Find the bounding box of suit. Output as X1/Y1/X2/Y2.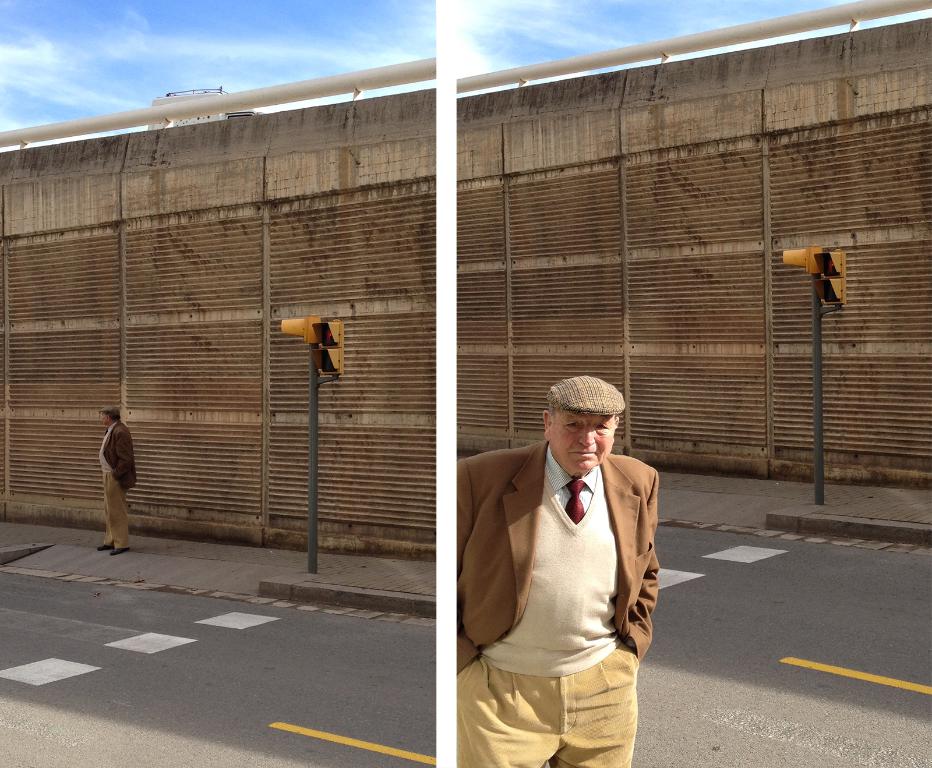
454/441/659/675.
